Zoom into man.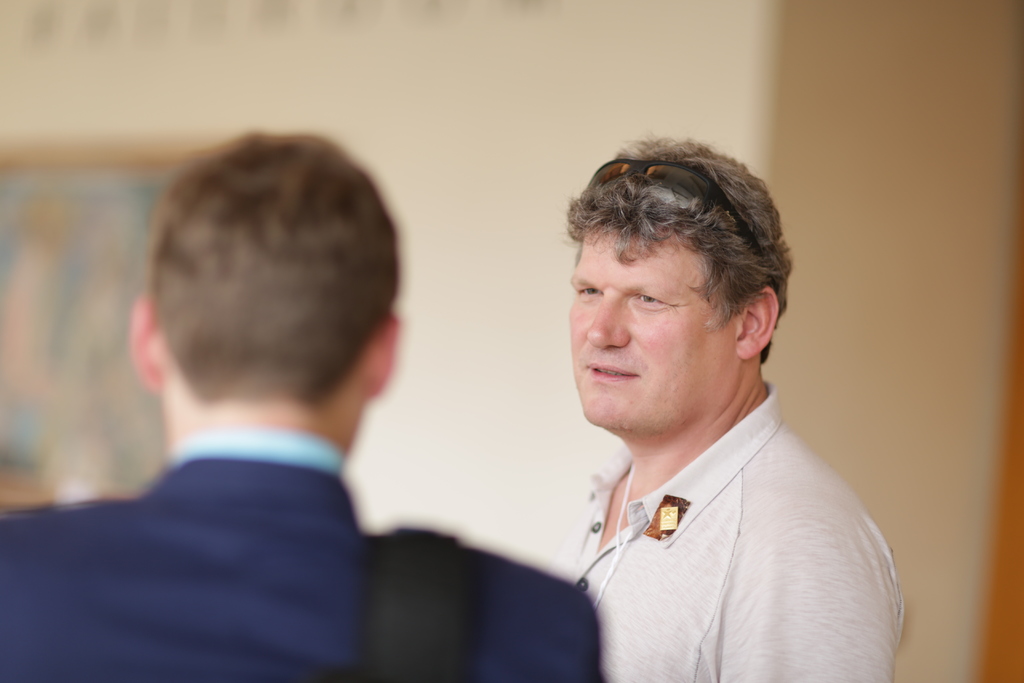
Zoom target: 0:129:607:682.
